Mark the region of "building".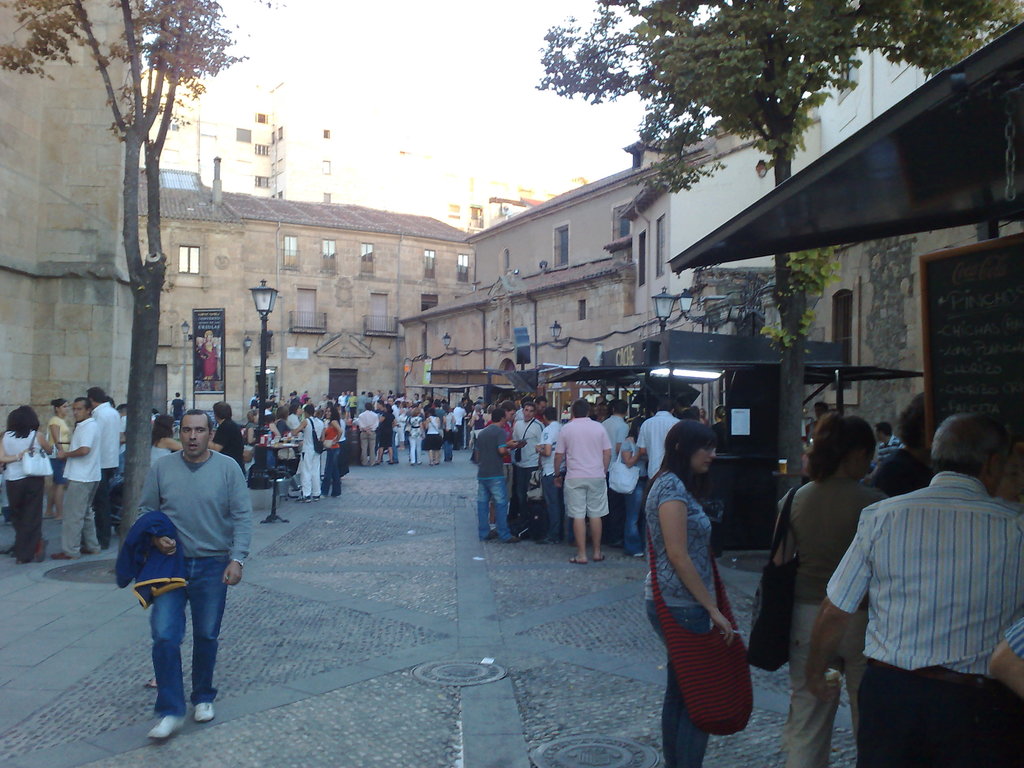
Region: 137,154,479,430.
